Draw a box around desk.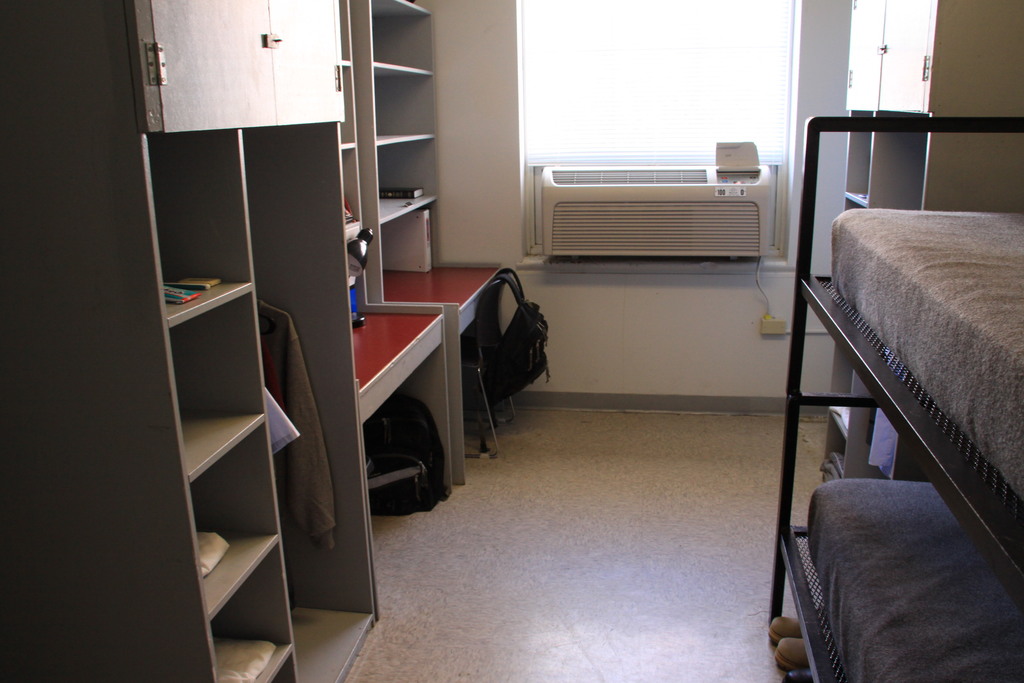
317 247 559 529.
